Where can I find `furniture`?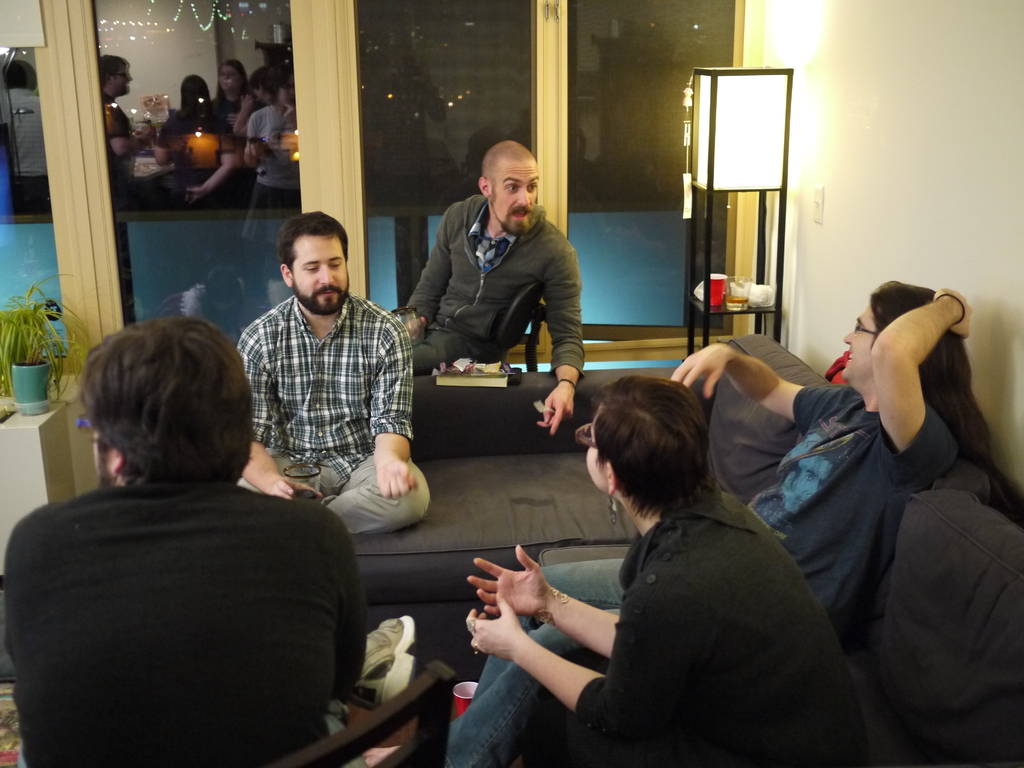
You can find it at {"left": 269, "top": 657, "right": 454, "bottom": 767}.
